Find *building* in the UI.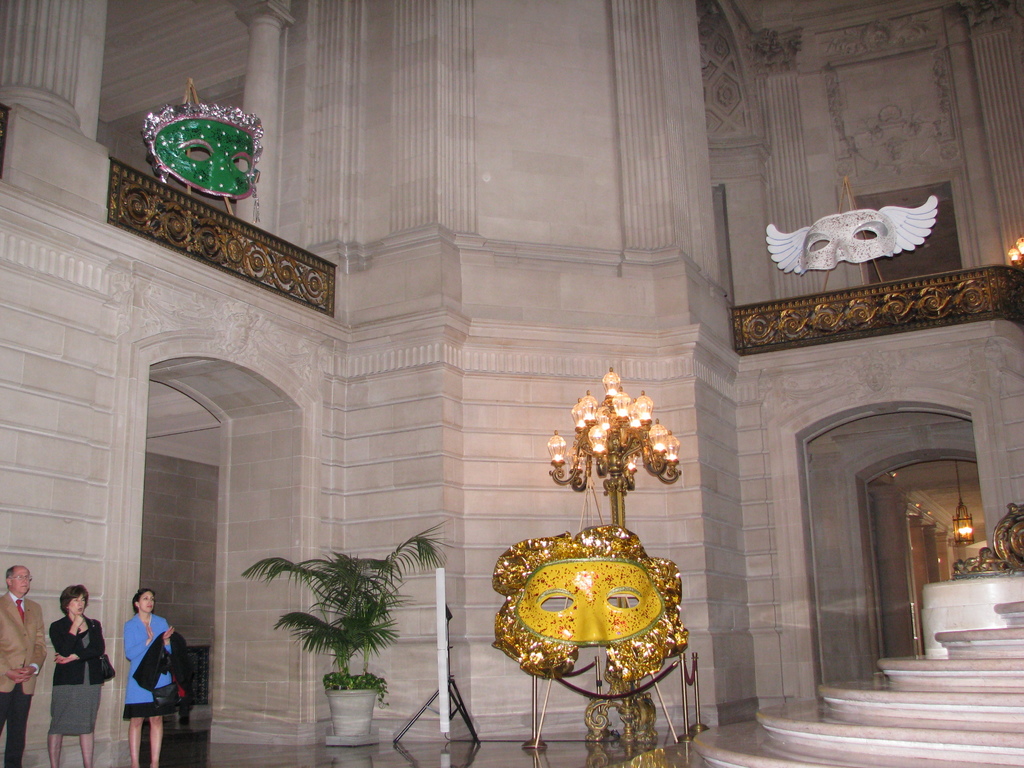
UI element at BBox(0, 0, 1023, 767).
